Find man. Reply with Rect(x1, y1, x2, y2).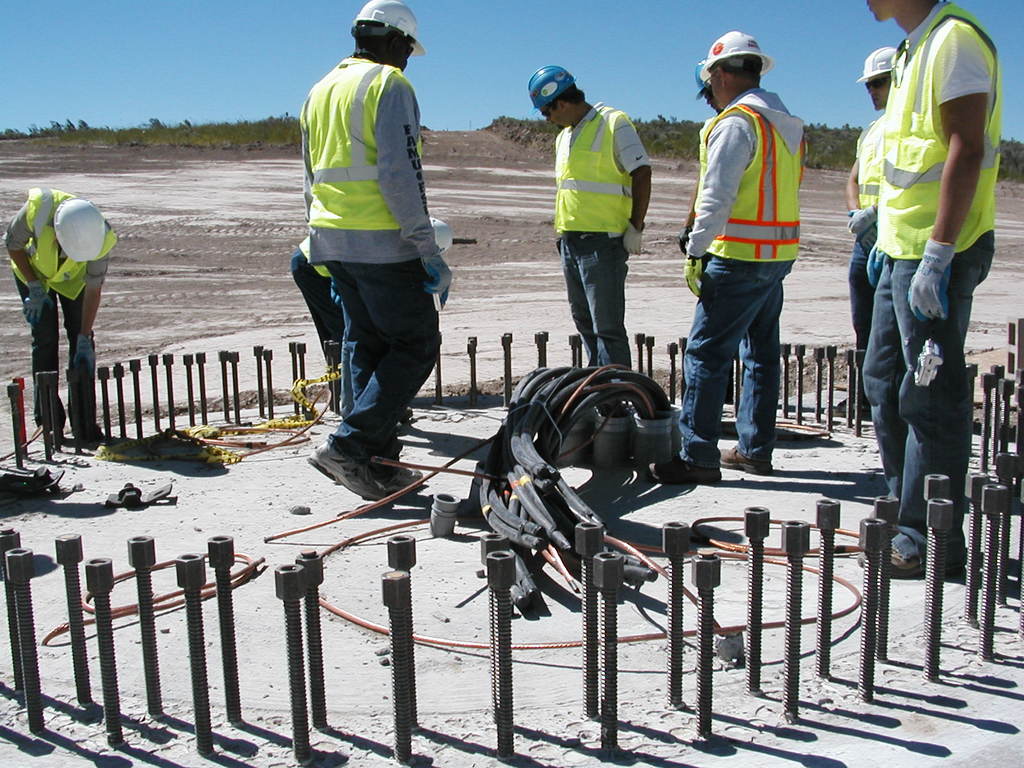
Rect(819, 45, 890, 423).
